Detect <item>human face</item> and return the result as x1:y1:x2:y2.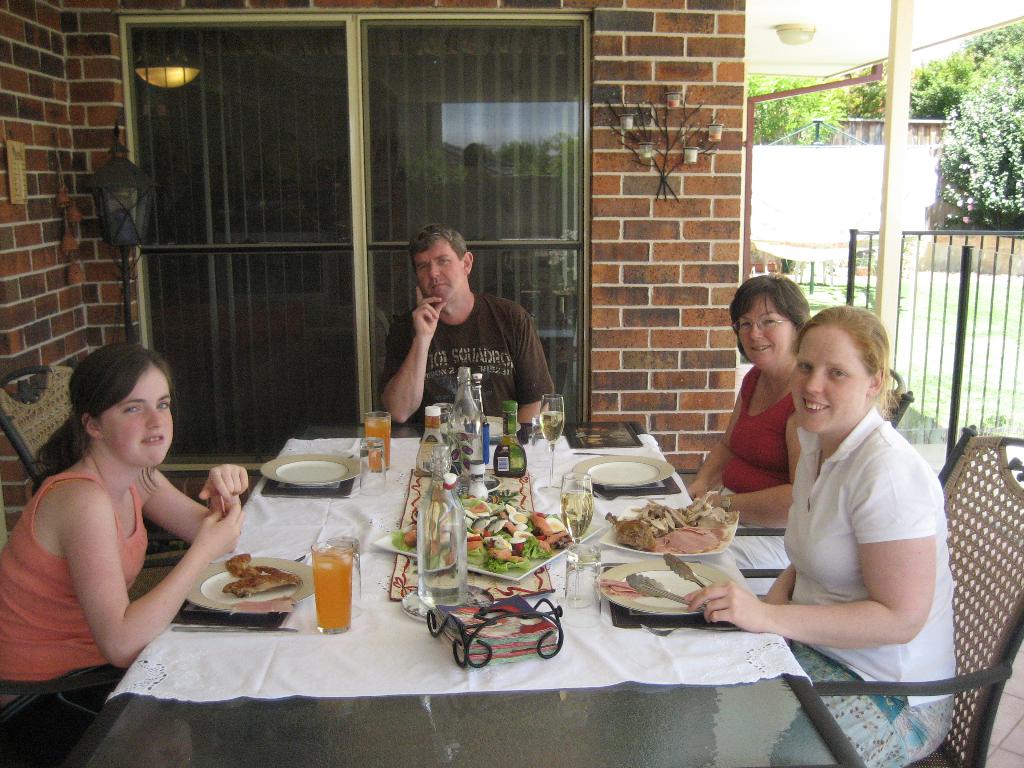
408:237:461:307.
